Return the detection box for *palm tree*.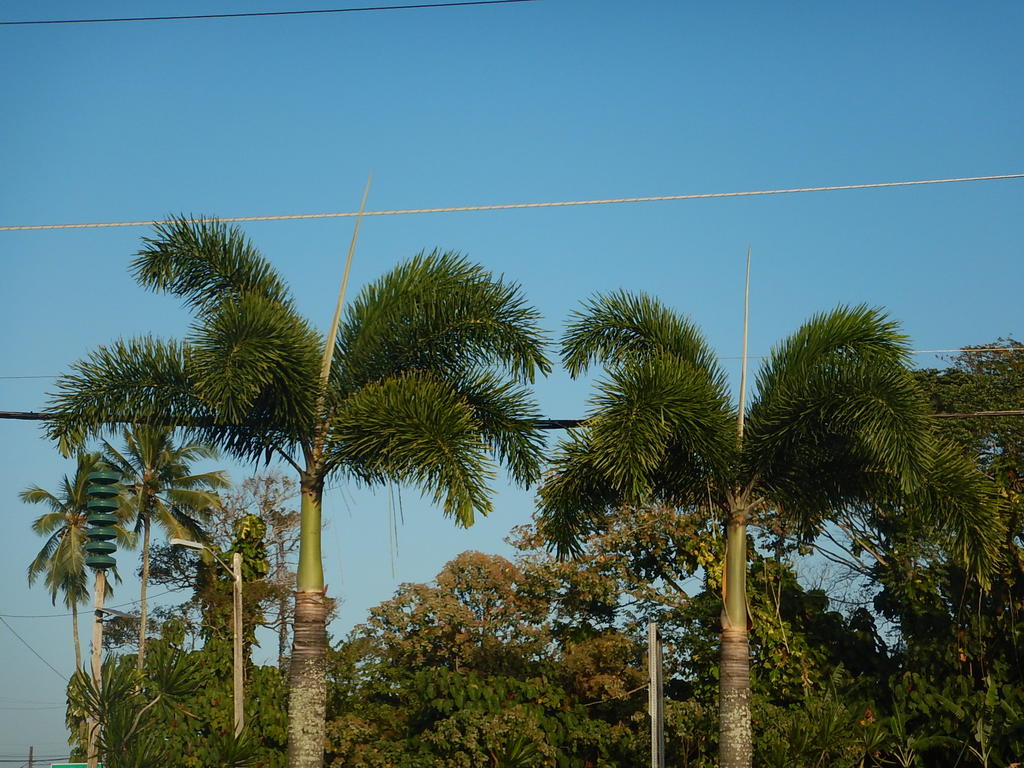
(x1=47, y1=201, x2=566, y2=767).
